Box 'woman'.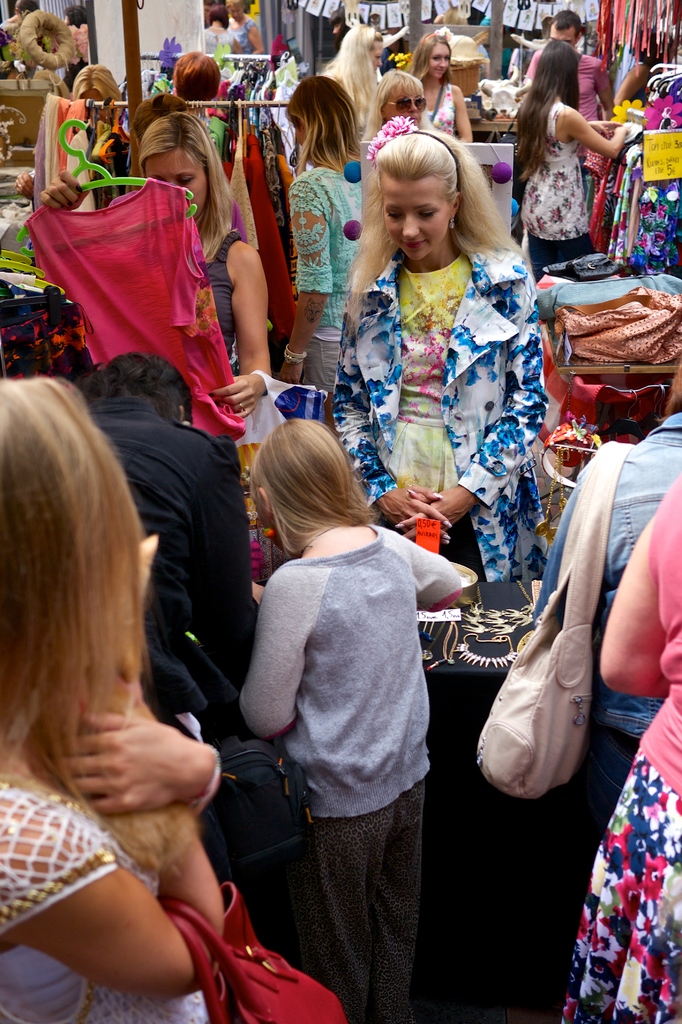
x1=529 y1=359 x2=681 y2=856.
